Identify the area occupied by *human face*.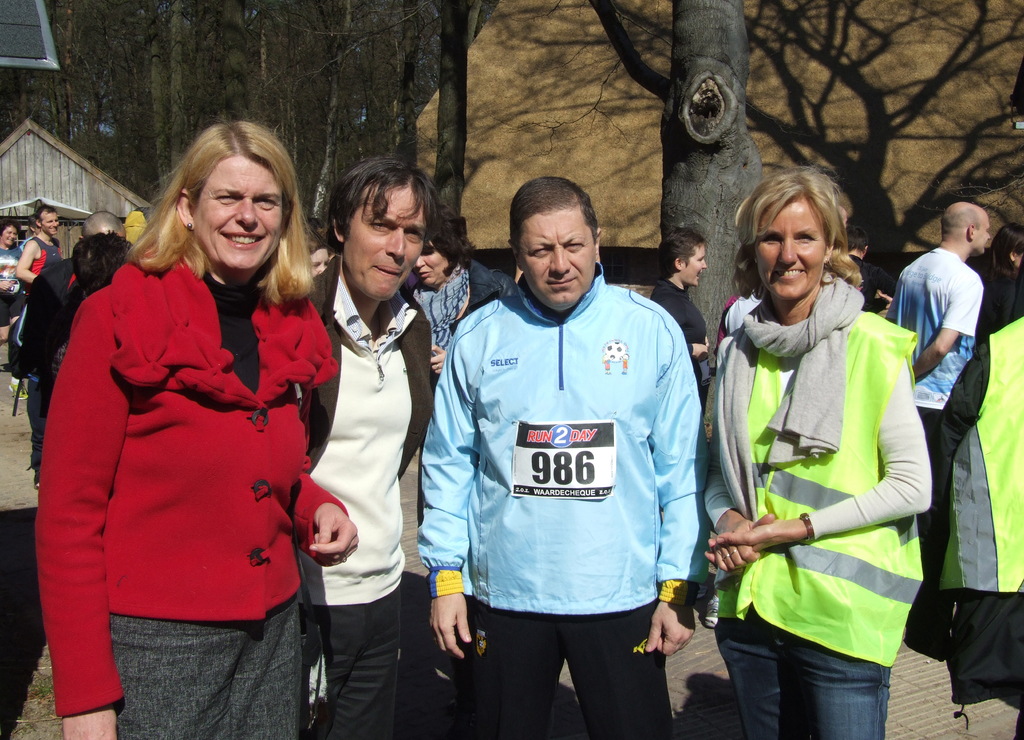
Area: [x1=976, y1=217, x2=993, y2=256].
